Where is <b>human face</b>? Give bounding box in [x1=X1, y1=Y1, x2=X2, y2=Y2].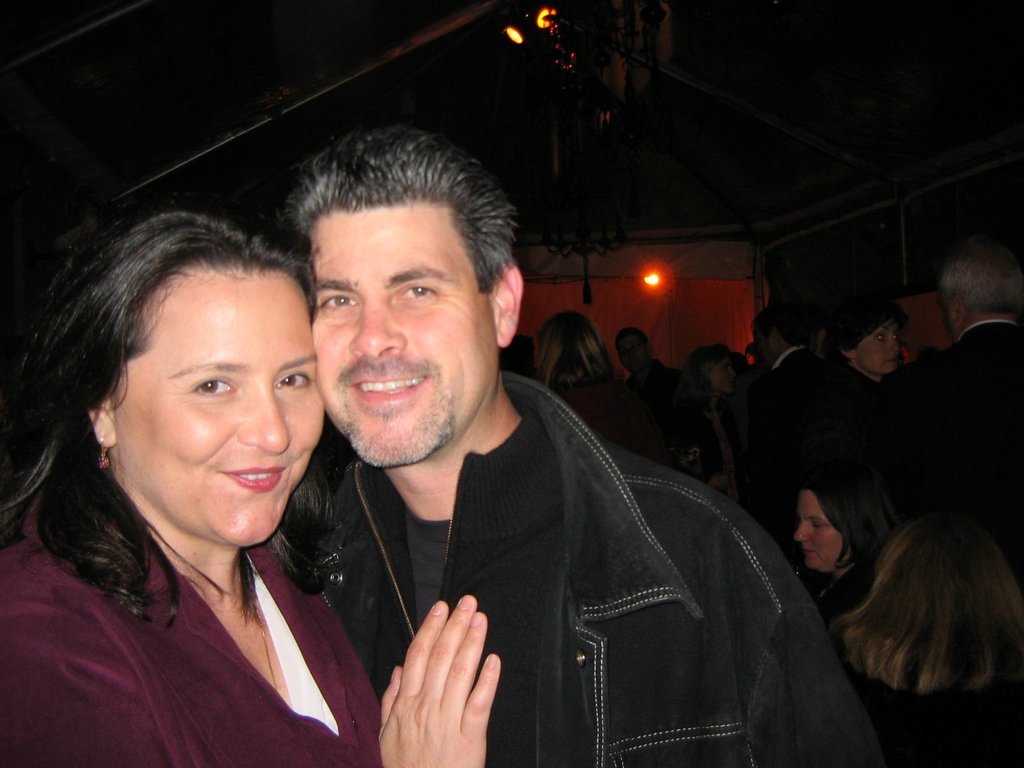
[x1=794, y1=491, x2=842, y2=574].
